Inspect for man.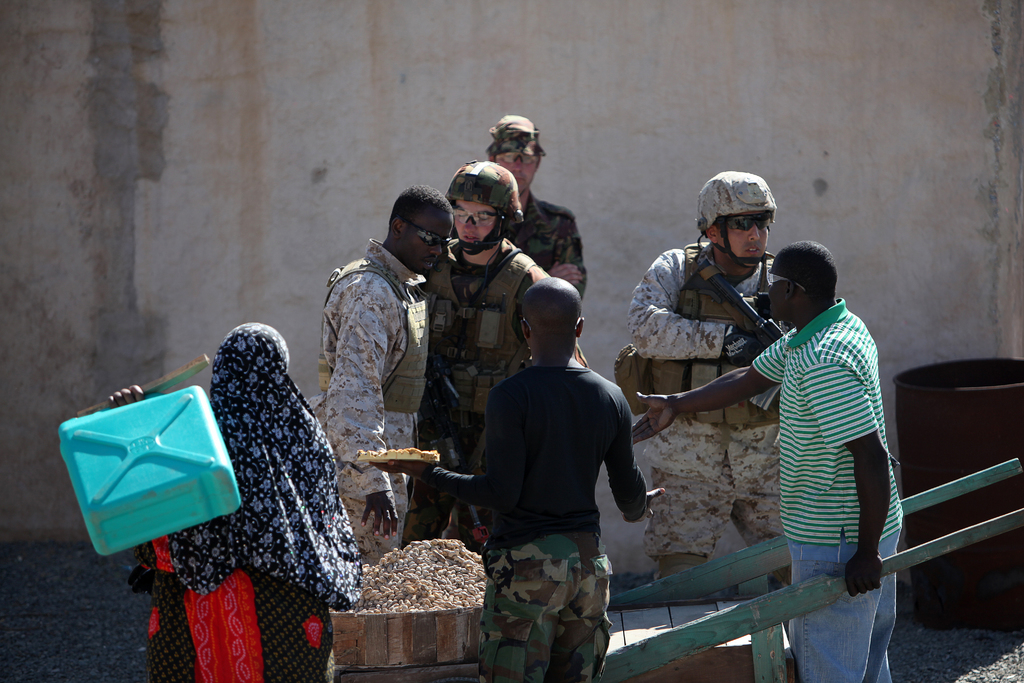
Inspection: <box>306,183,456,563</box>.
